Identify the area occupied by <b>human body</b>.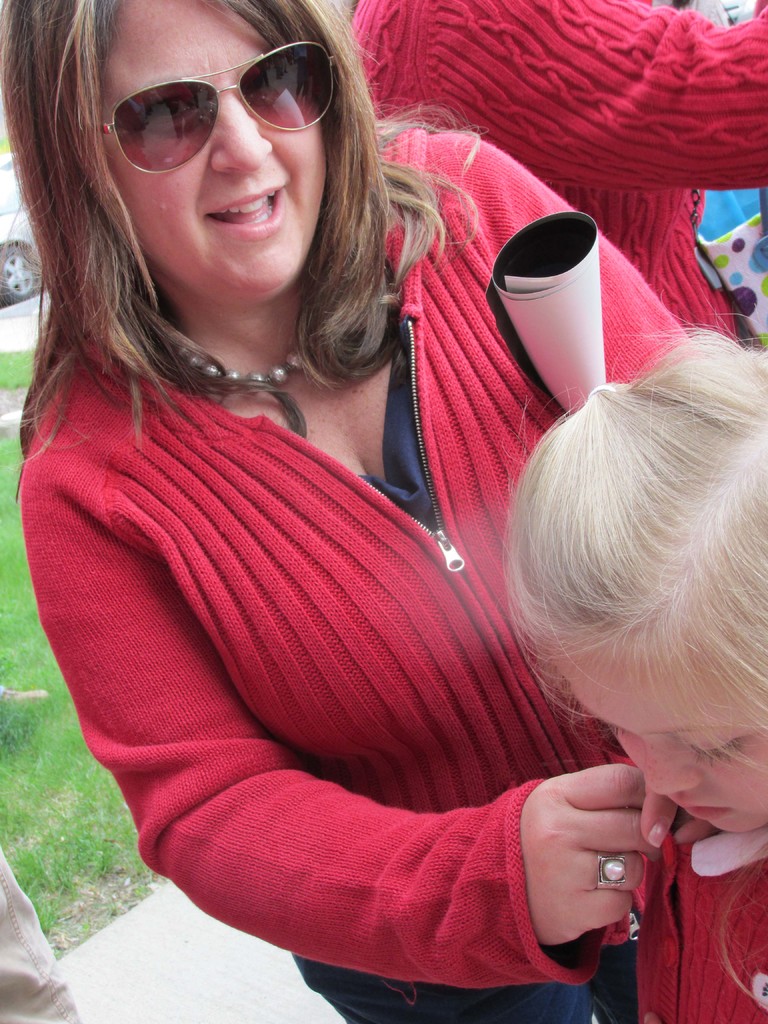
Area: crop(2, 1, 765, 1022).
